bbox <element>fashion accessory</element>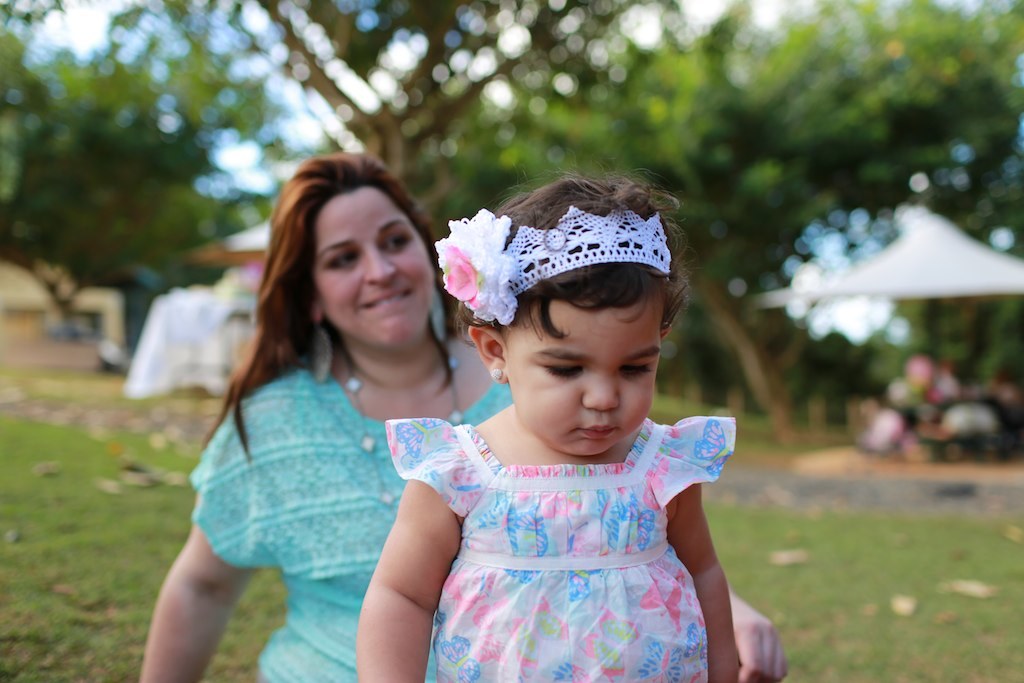
(346,351,469,513)
